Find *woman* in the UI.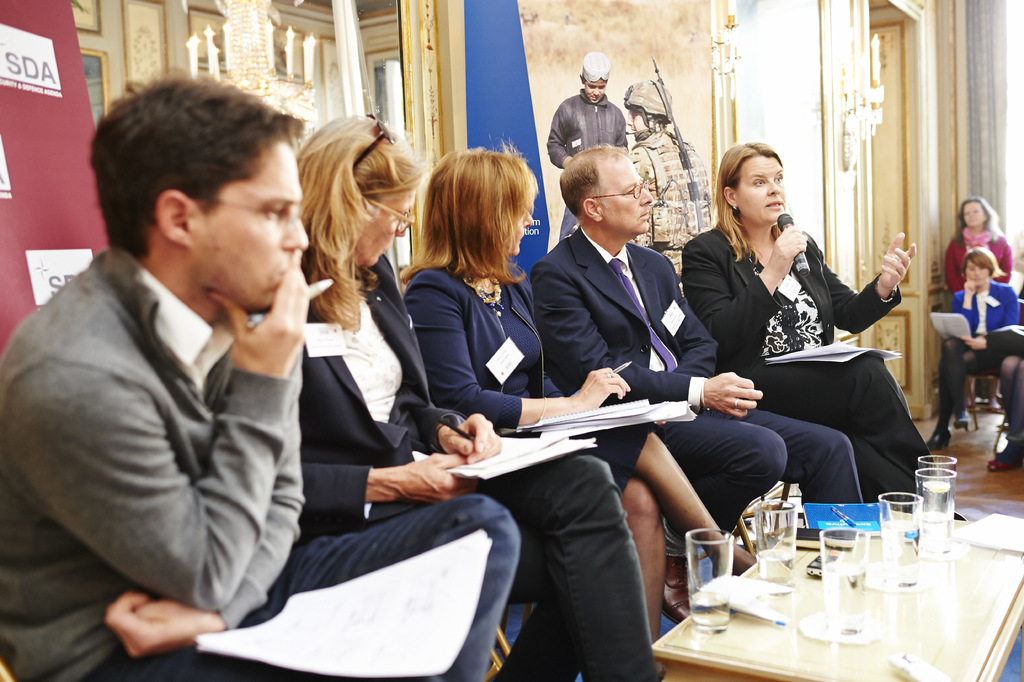
UI element at region(682, 138, 943, 514).
